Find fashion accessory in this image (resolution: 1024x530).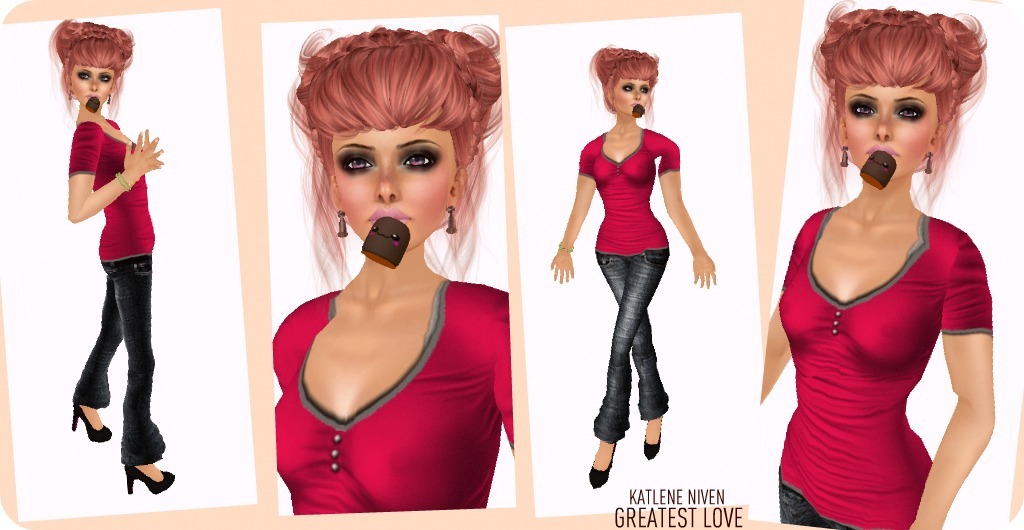
[left=130, top=462, right=178, bottom=498].
